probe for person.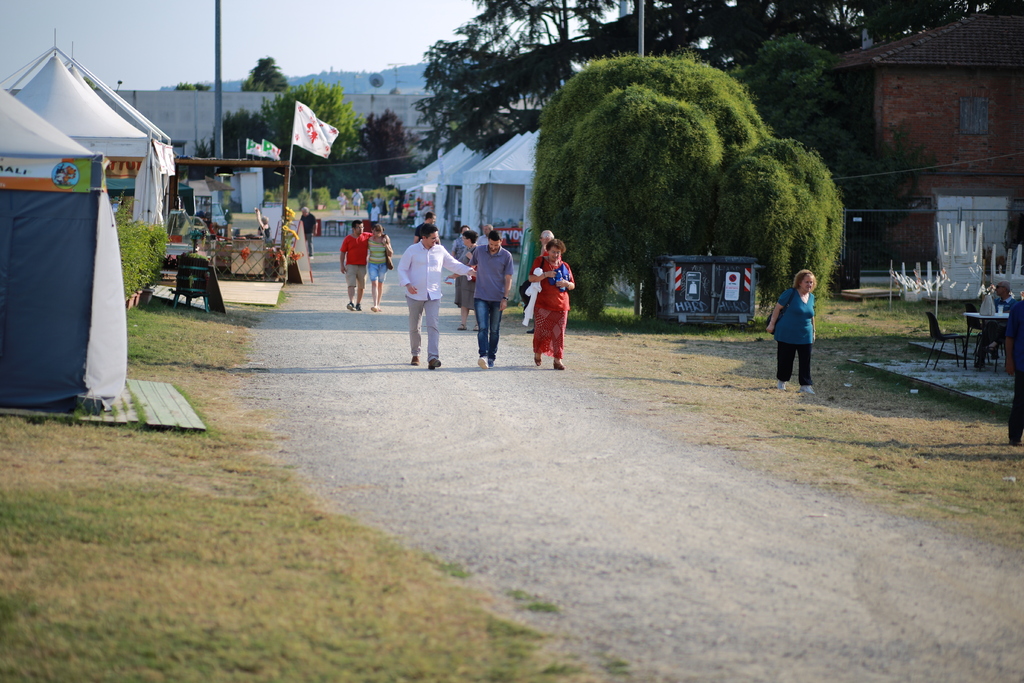
Probe result: bbox=(525, 236, 575, 373).
